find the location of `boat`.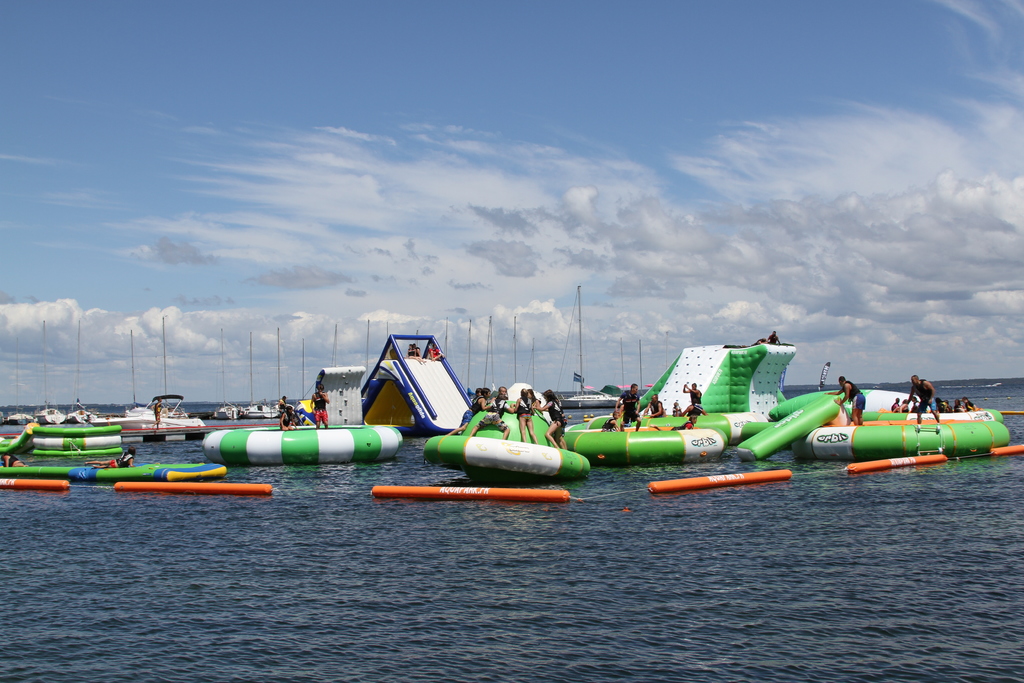
Location: locate(124, 391, 204, 431).
